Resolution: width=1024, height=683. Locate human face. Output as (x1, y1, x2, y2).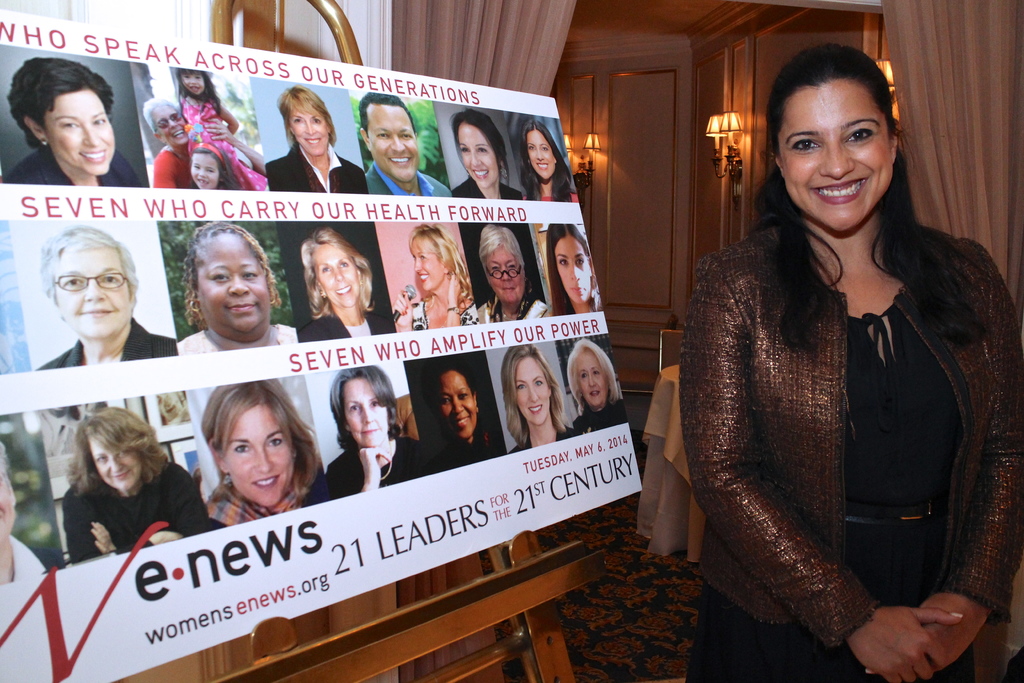
(201, 233, 272, 334).
